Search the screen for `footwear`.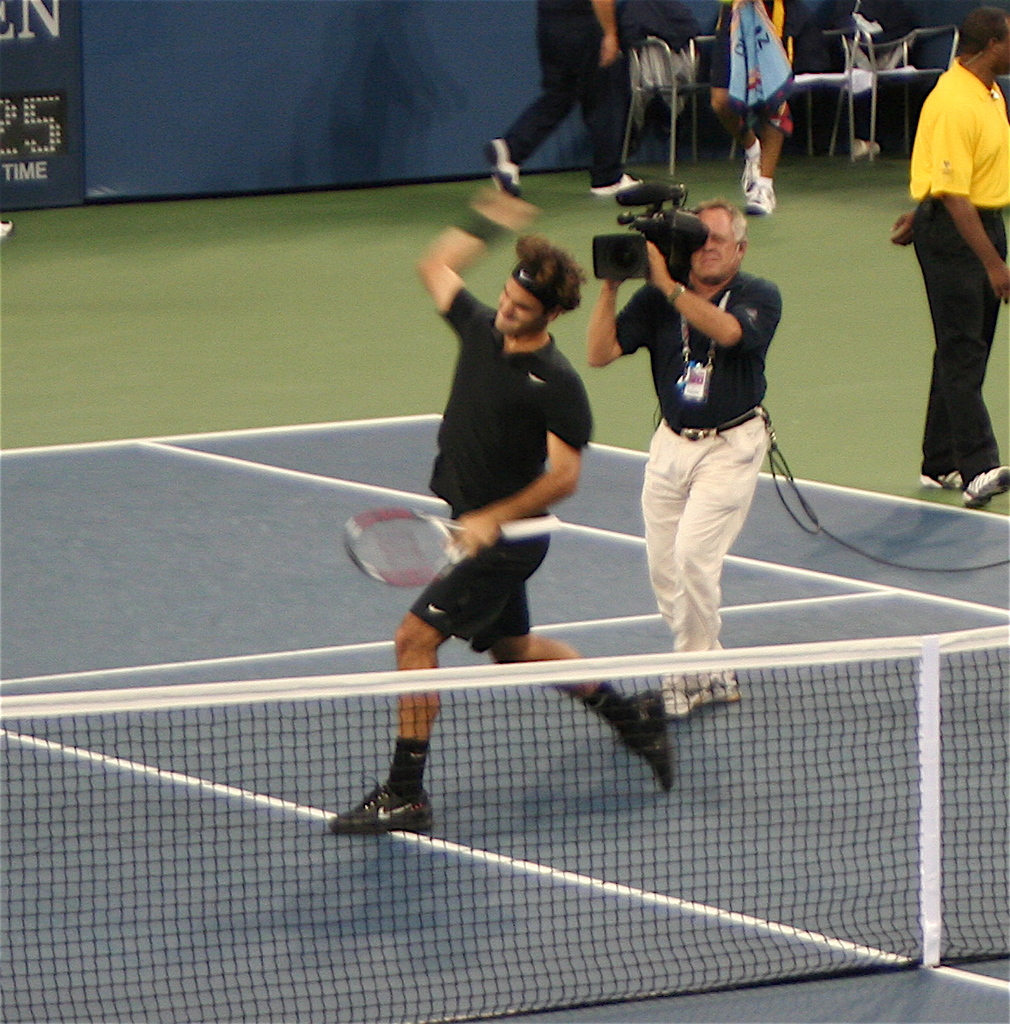
Found at <bbox>326, 792, 441, 838</bbox>.
